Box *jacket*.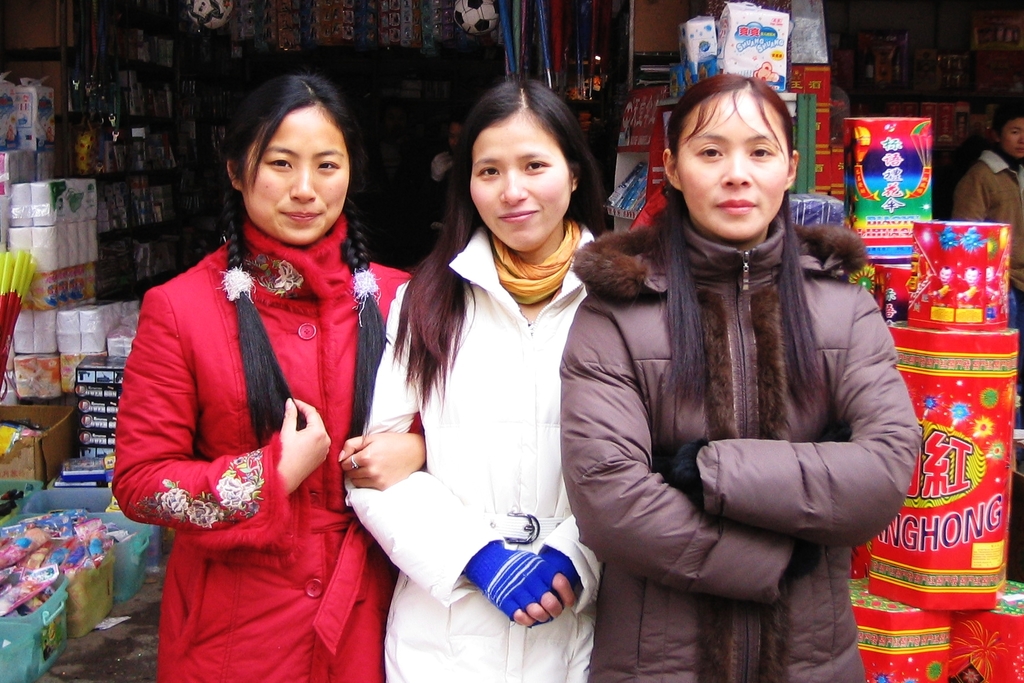
{"x1": 106, "y1": 216, "x2": 413, "y2": 682}.
